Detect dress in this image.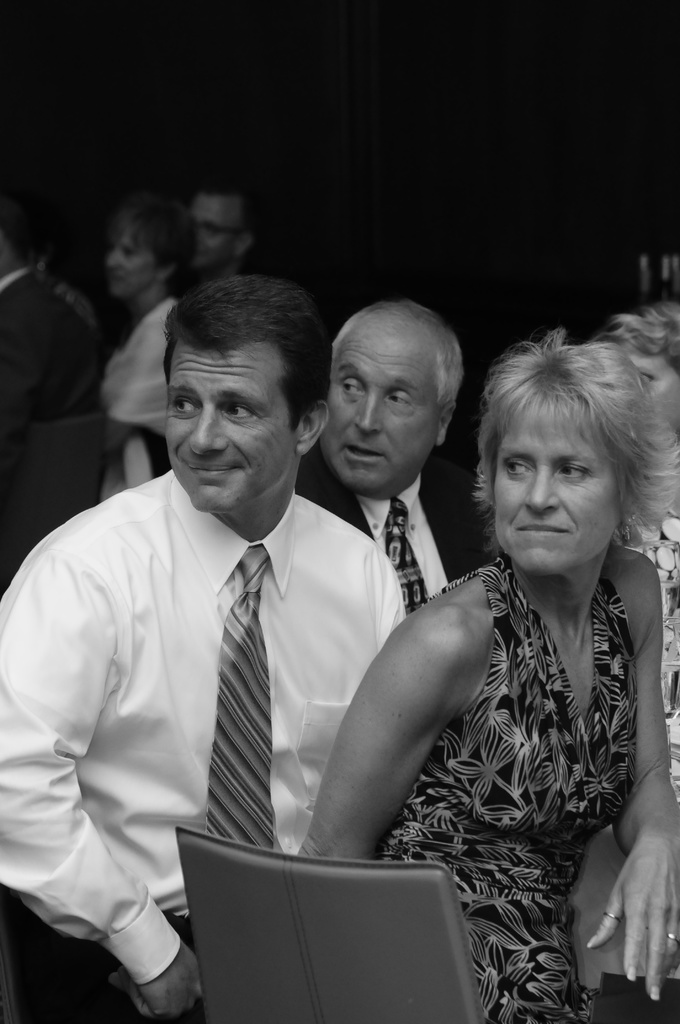
Detection: bbox=(376, 555, 640, 1023).
